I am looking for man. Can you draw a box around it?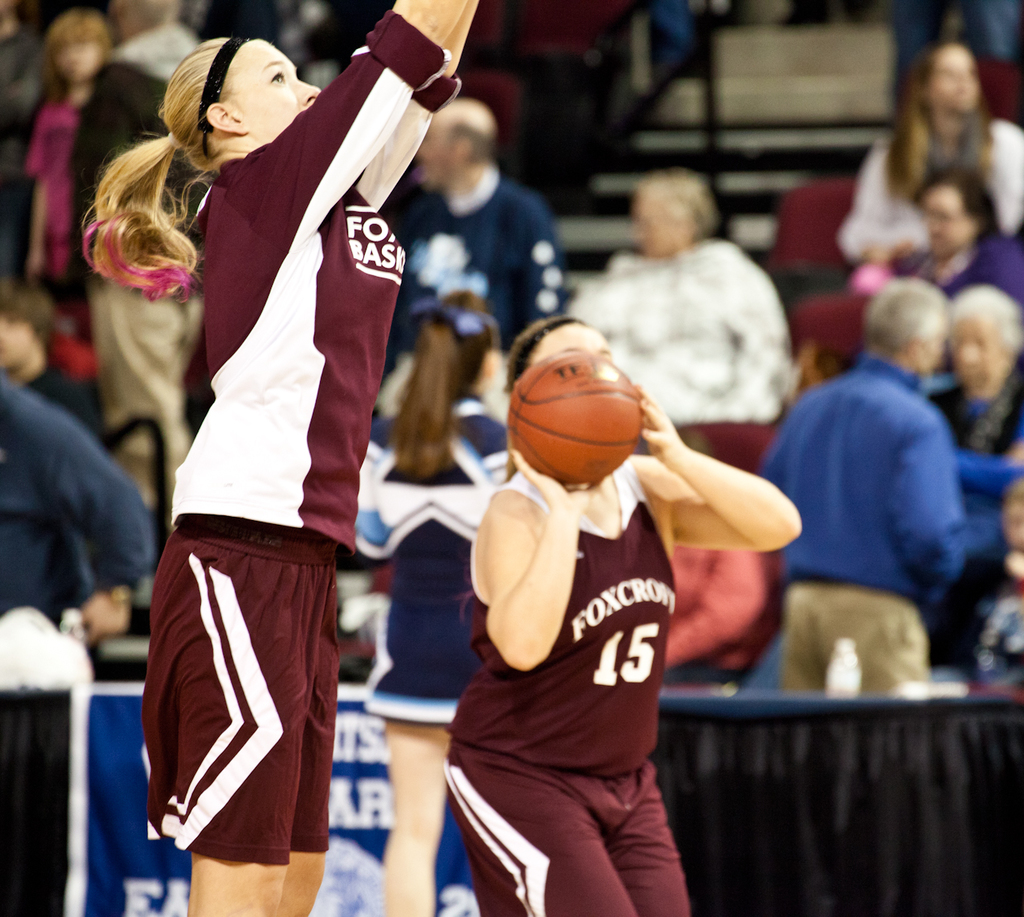
Sure, the bounding box is bbox(385, 98, 571, 341).
